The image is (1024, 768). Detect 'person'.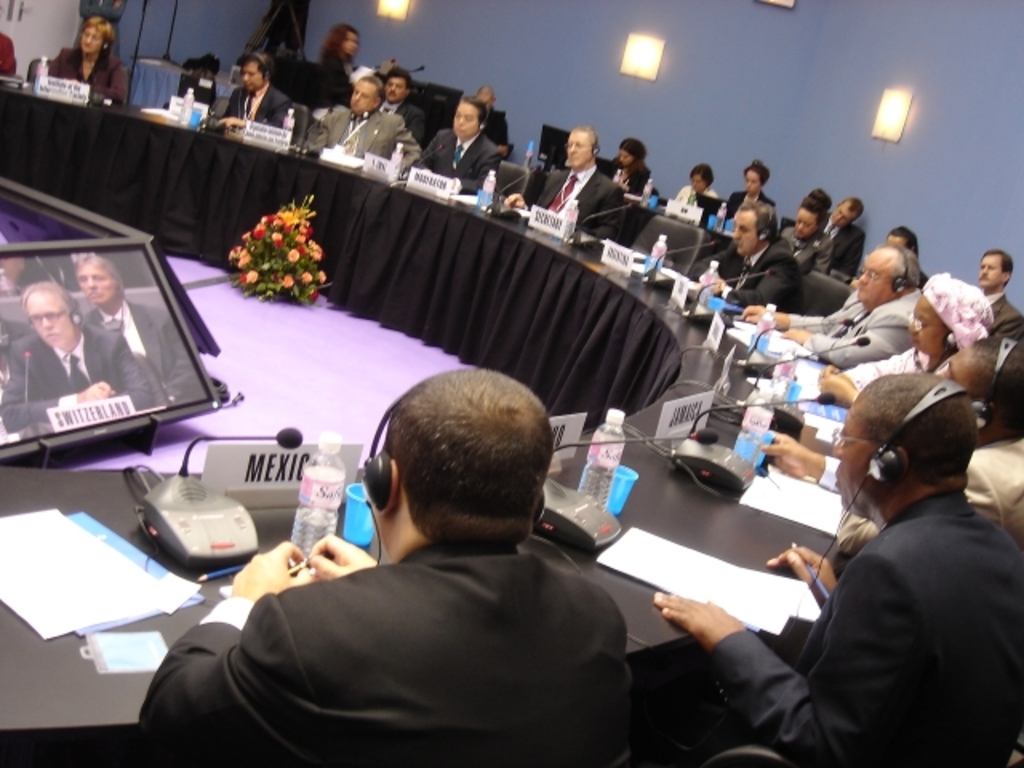
Detection: 184 368 646 752.
